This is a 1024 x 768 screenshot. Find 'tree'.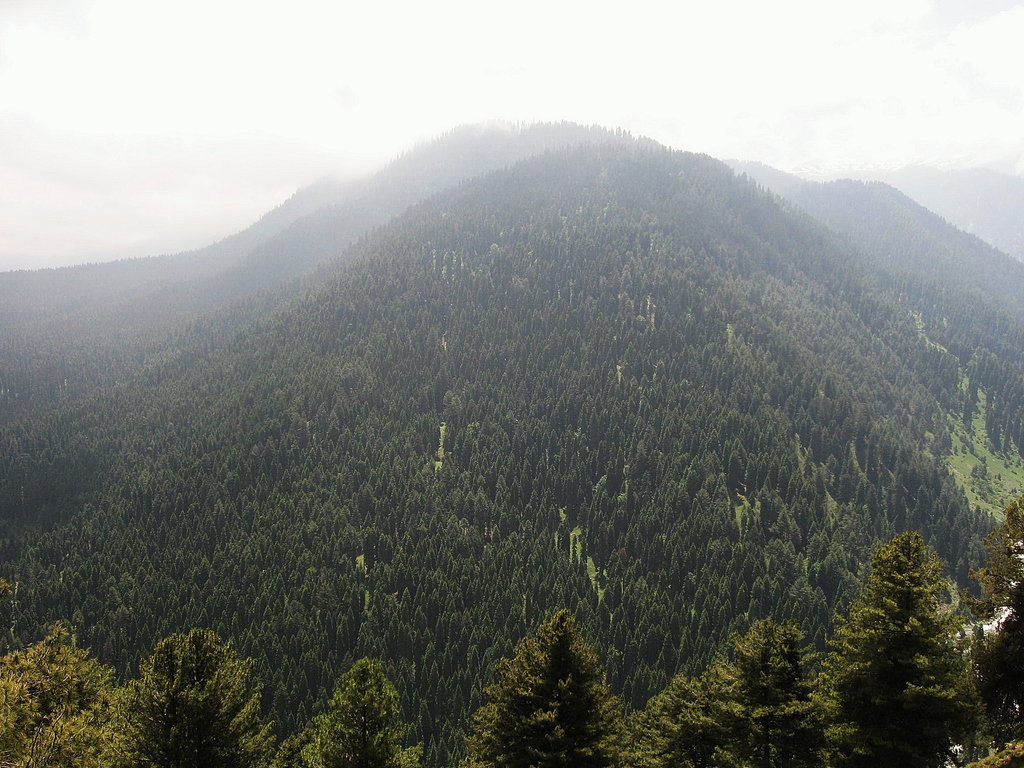
Bounding box: (left=0, top=623, right=128, bottom=767).
